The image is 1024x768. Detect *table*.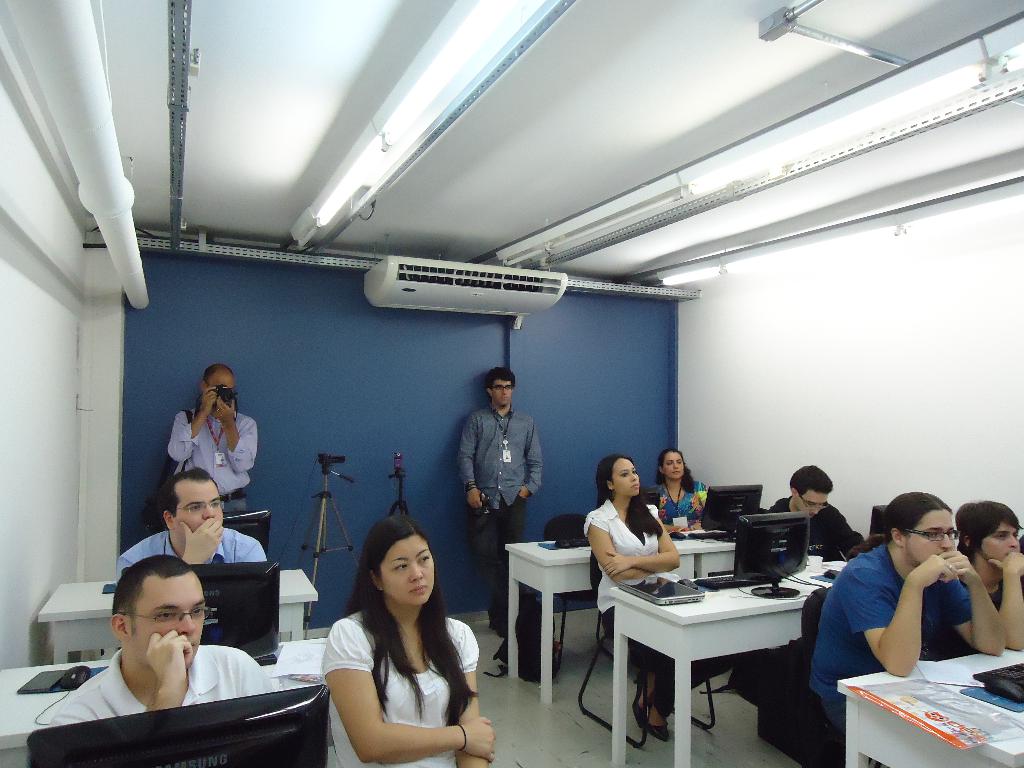
Detection: pyautogui.locateOnScreen(607, 556, 847, 767).
